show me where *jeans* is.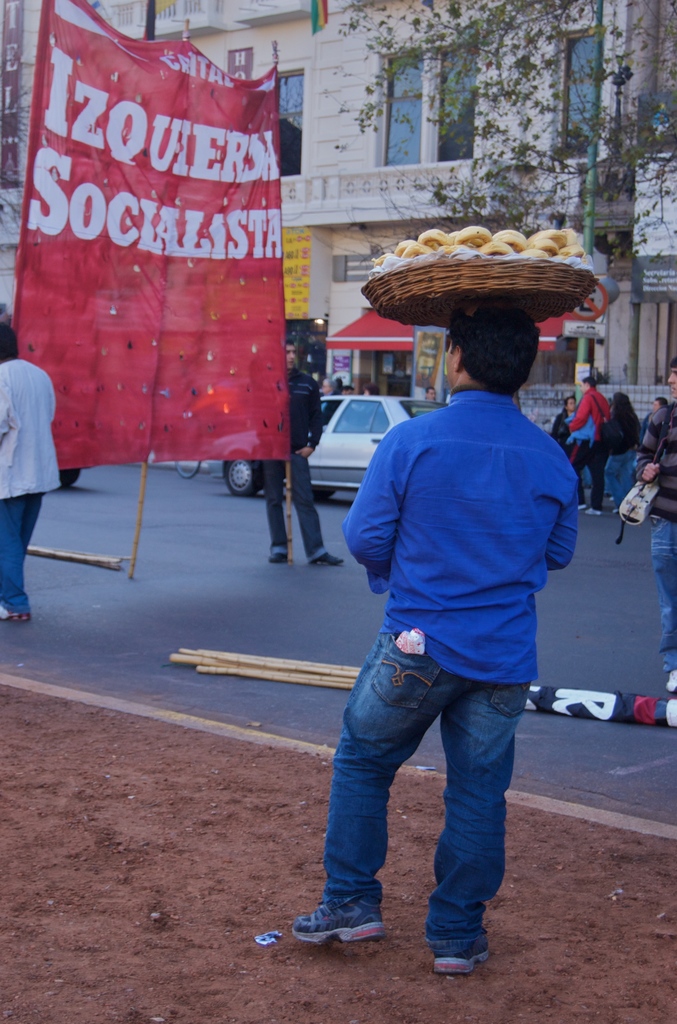
*jeans* is at 605 449 636 510.
